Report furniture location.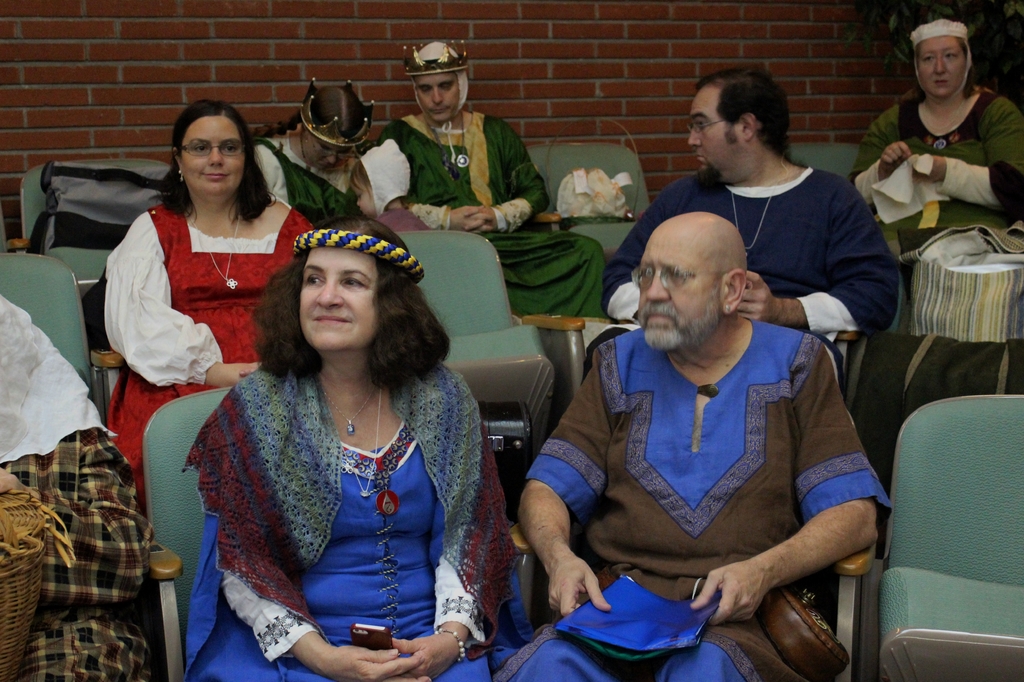
Report: 847 394 1023 681.
